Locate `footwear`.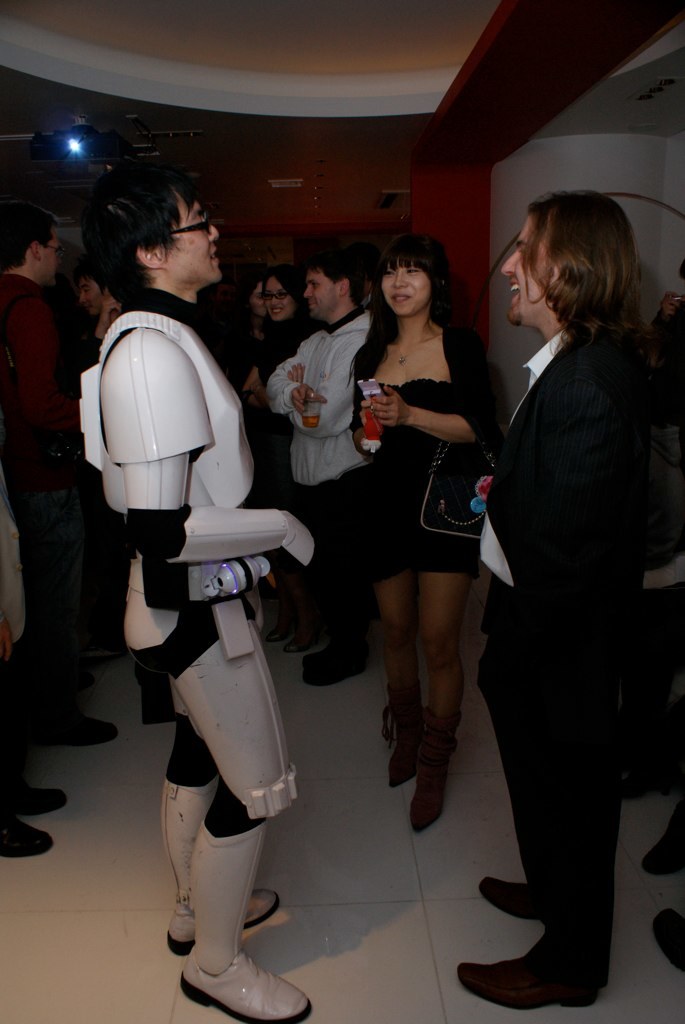
Bounding box: x1=0, y1=815, x2=54, y2=860.
